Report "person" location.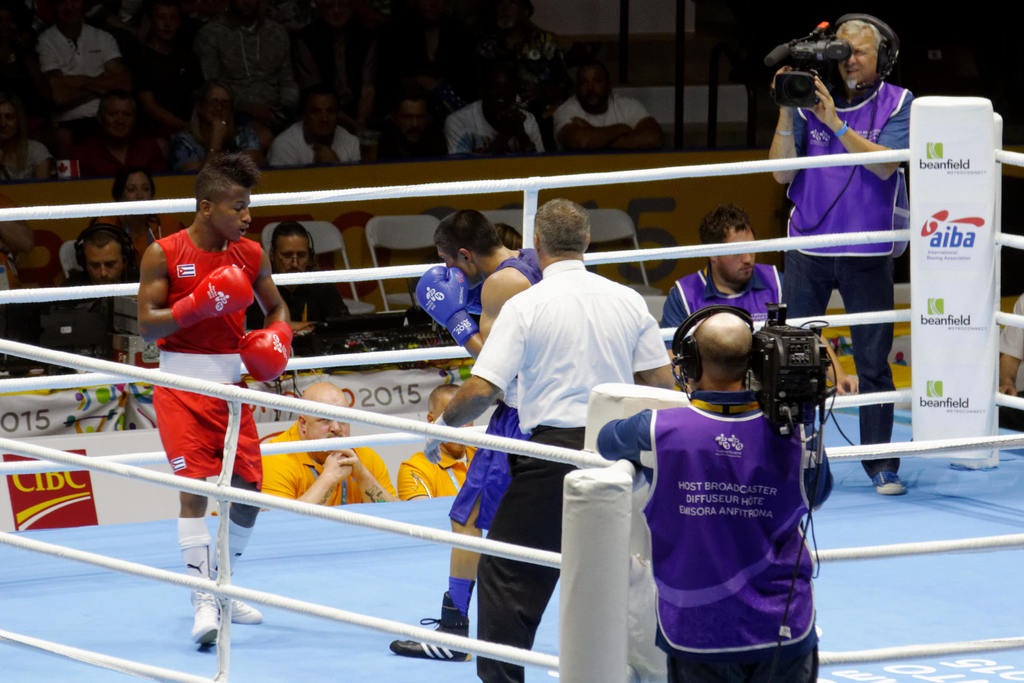
Report: left=377, top=95, right=449, bottom=165.
